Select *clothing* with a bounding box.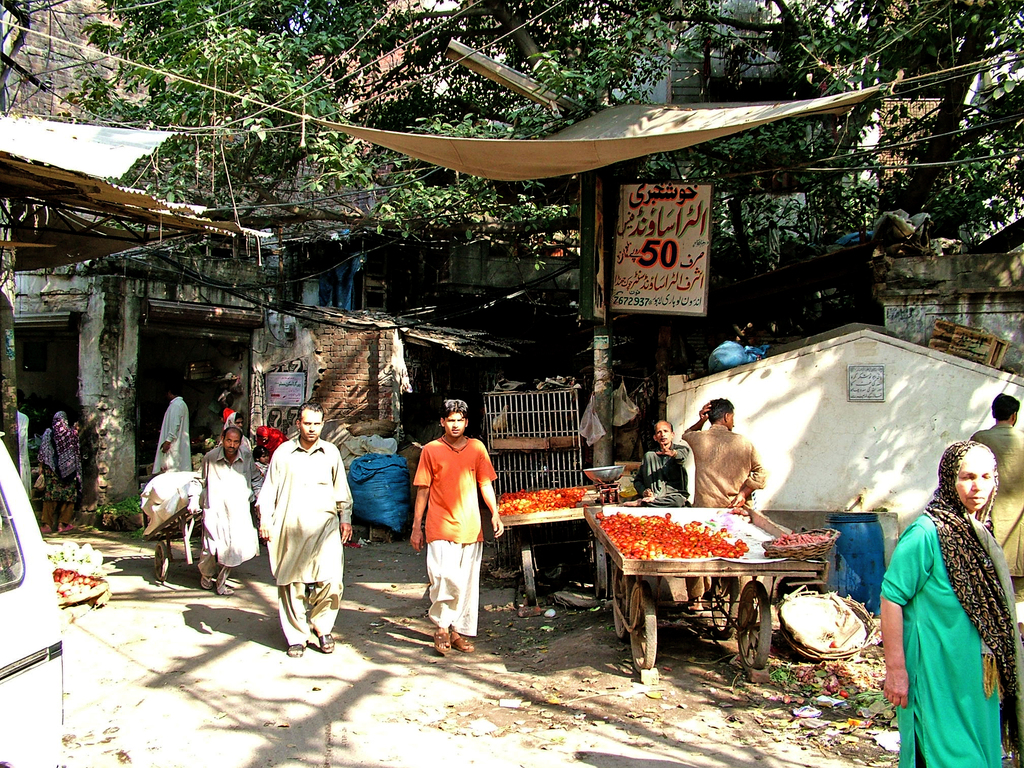
[x1=411, y1=439, x2=499, y2=630].
